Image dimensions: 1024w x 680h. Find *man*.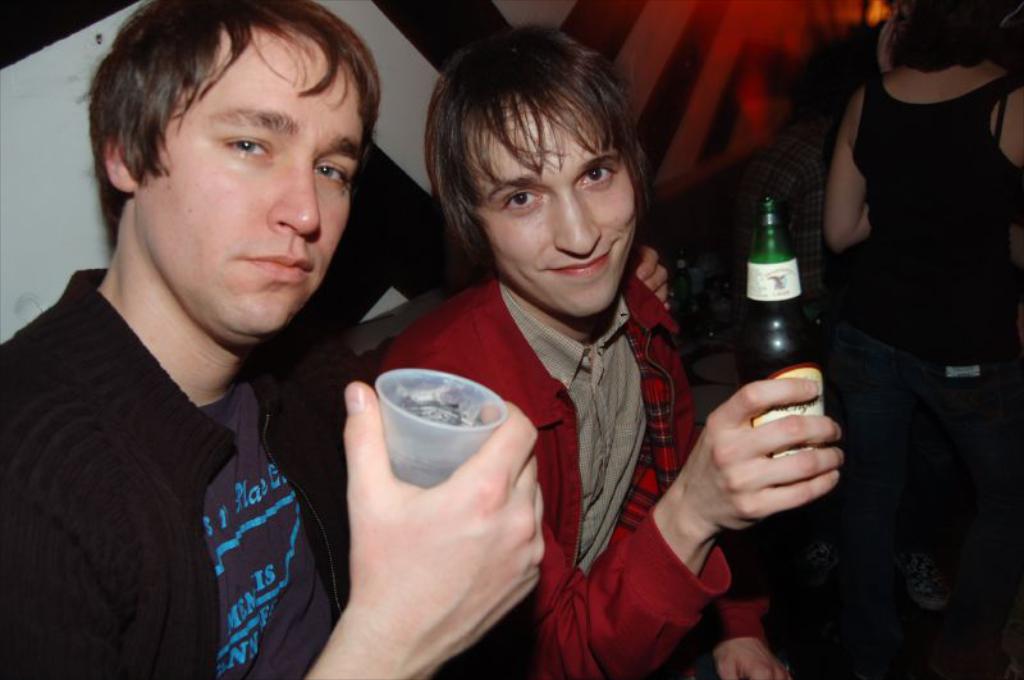
(x1=3, y1=0, x2=474, y2=676).
